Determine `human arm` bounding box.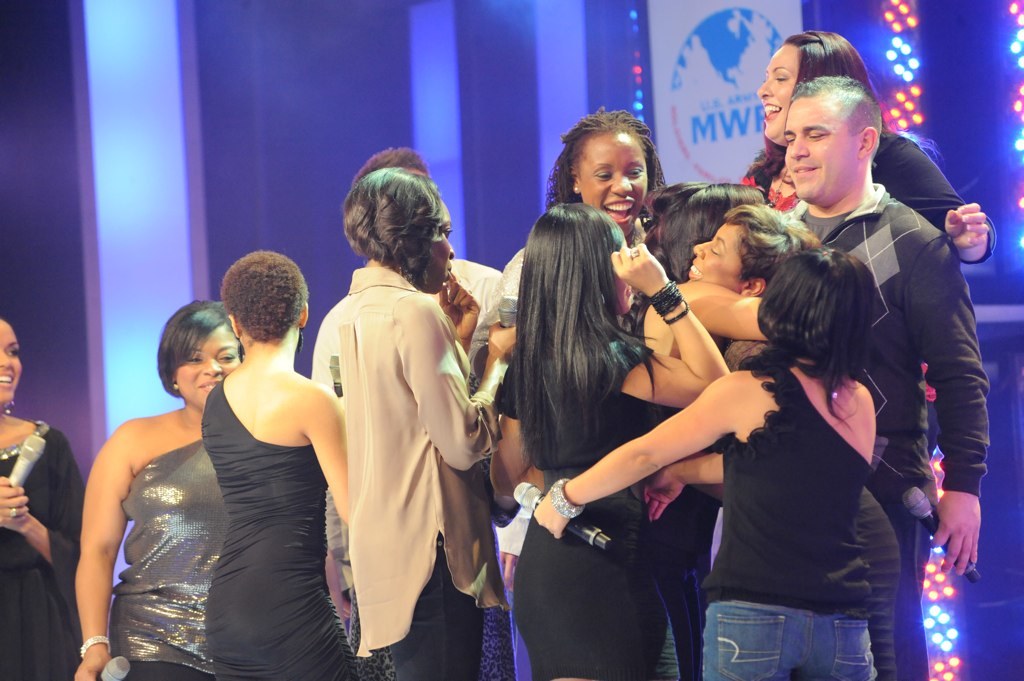
Determined: bbox(682, 269, 782, 364).
